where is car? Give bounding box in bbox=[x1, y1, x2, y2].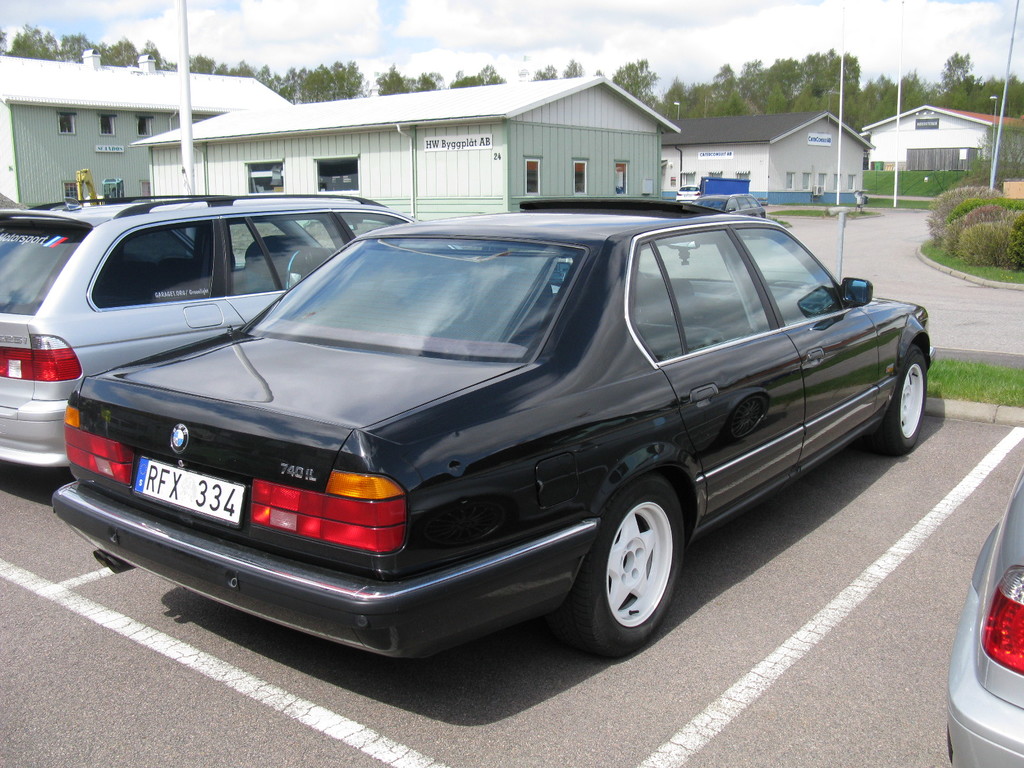
bbox=[49, 208, 931, 659].
